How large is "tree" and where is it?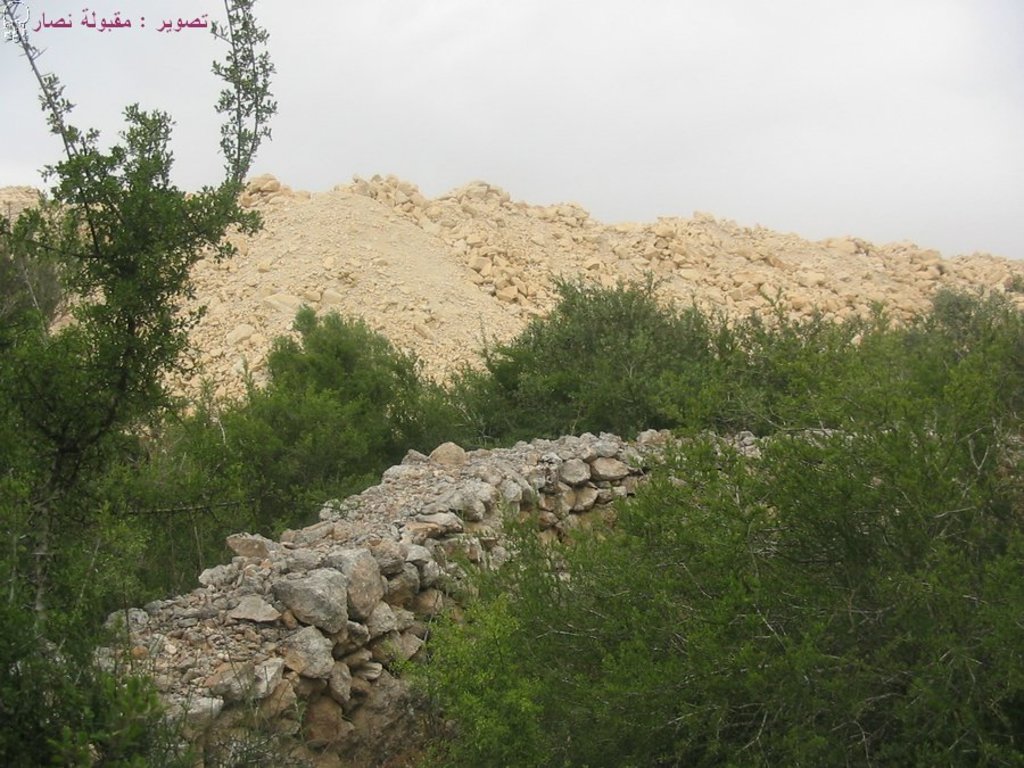
Bounding box: bbox=[393, 431, 1023, 767].
